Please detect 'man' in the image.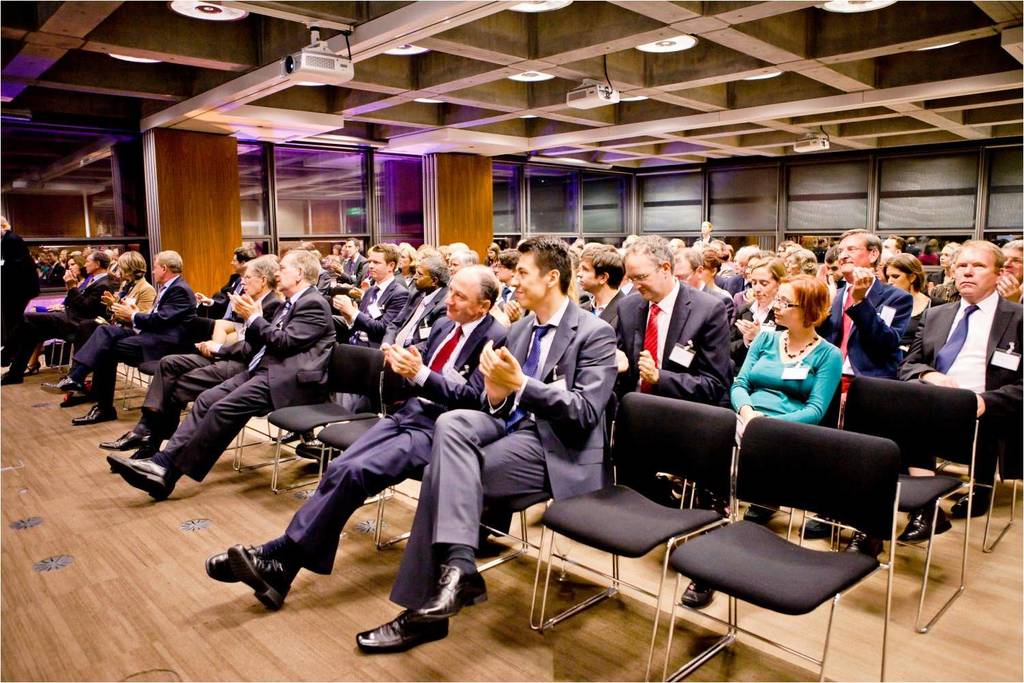
bbox(332, 242, 420, 350).
